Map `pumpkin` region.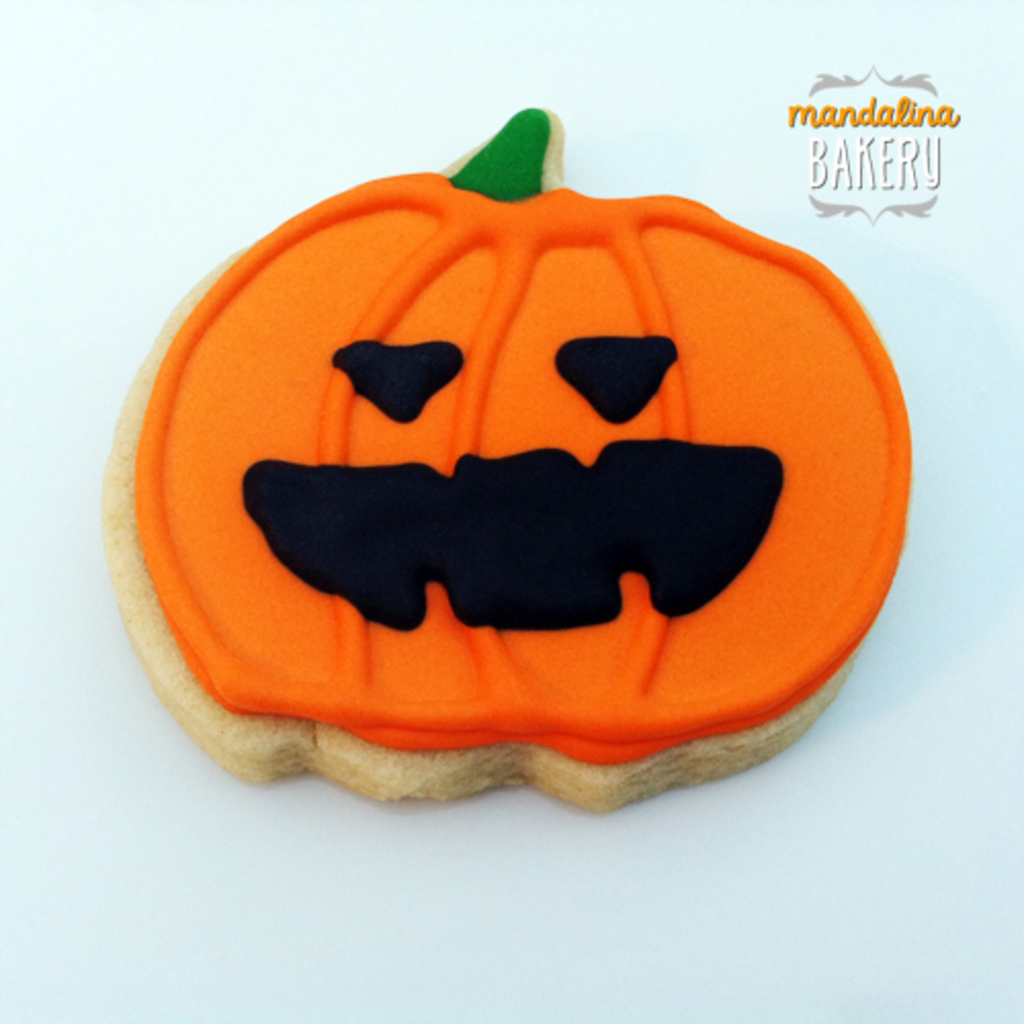
Mapped to pyautogui.locateOnScreen(127, 96, 911, 756).
